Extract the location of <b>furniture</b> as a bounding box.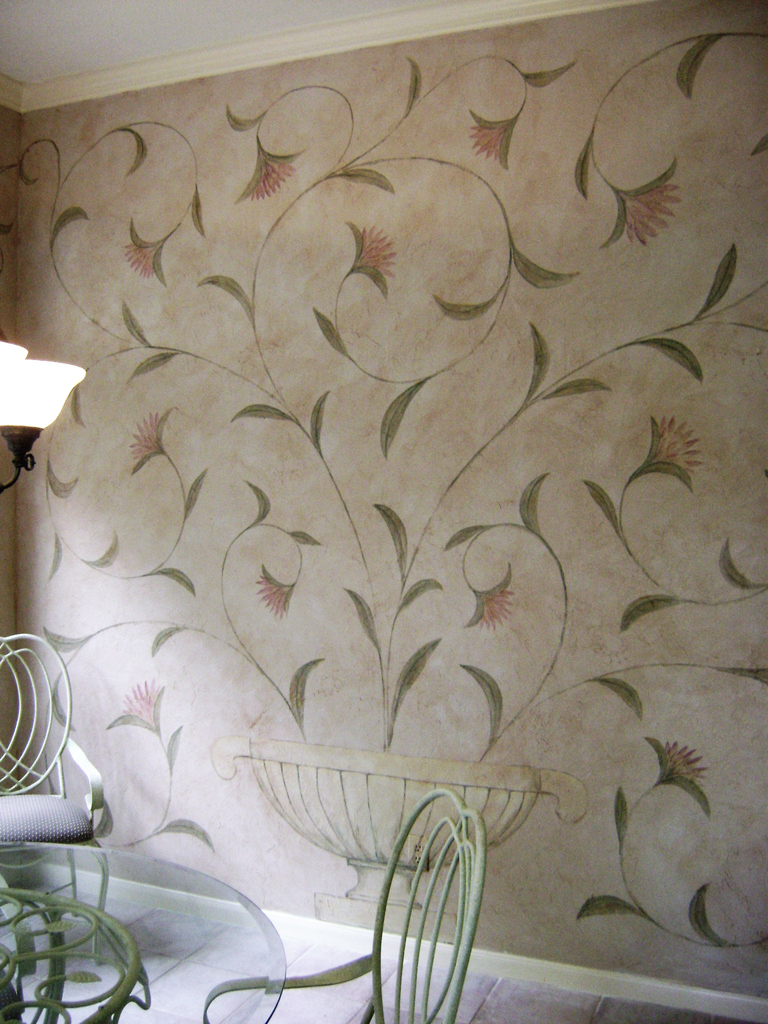
BBox(0, 845, 291, 1023).
